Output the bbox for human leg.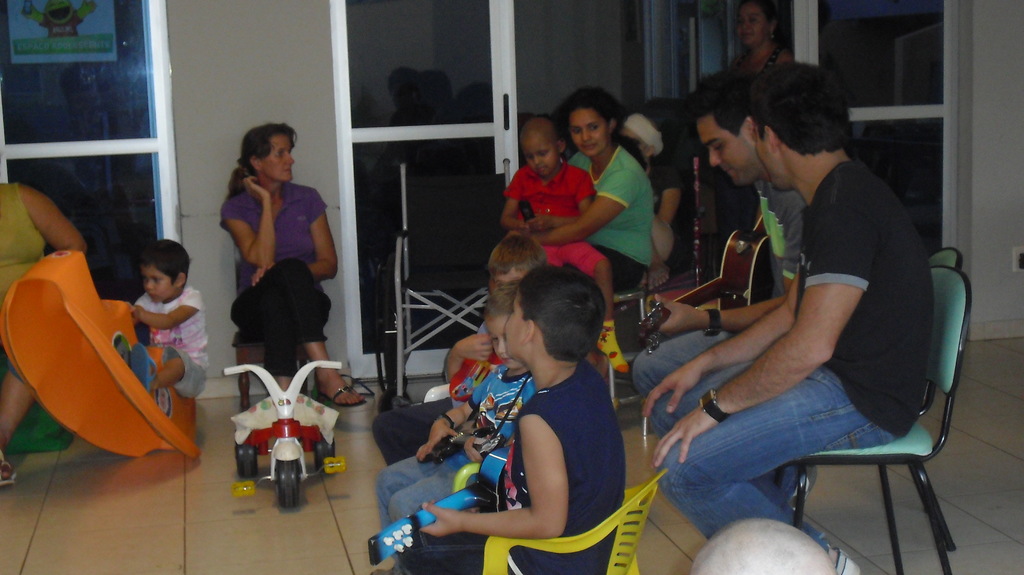
rect(385, 464, 467, 570).
